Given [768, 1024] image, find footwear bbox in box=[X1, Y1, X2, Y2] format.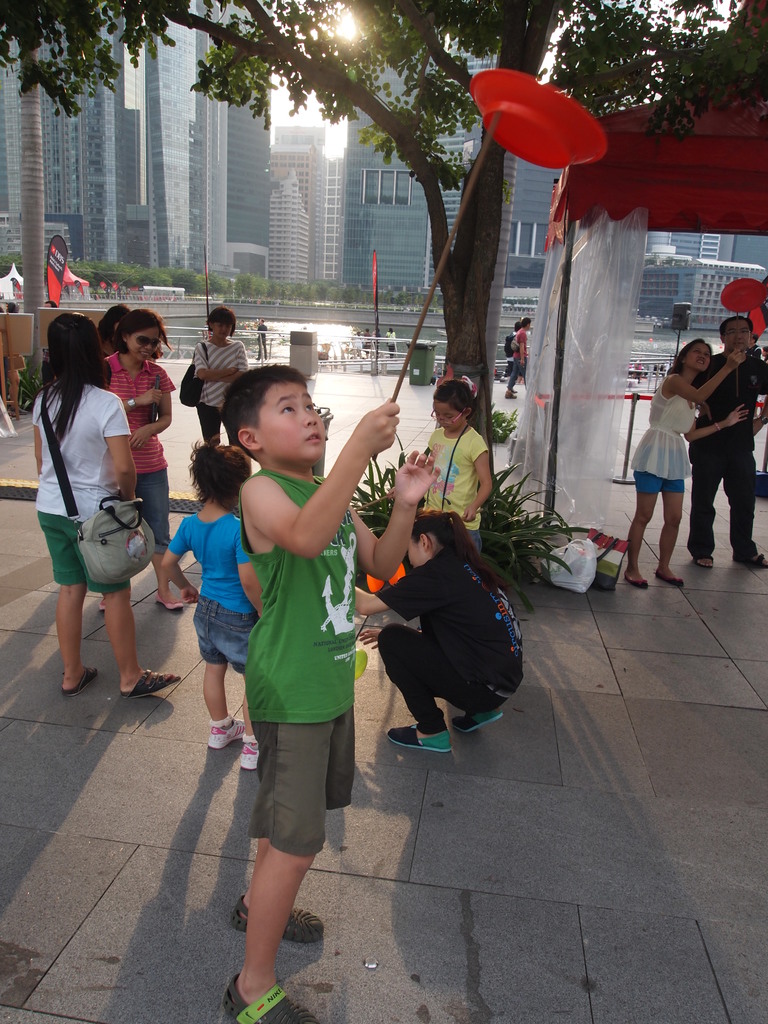
box=[746, 548, 767, 571].
